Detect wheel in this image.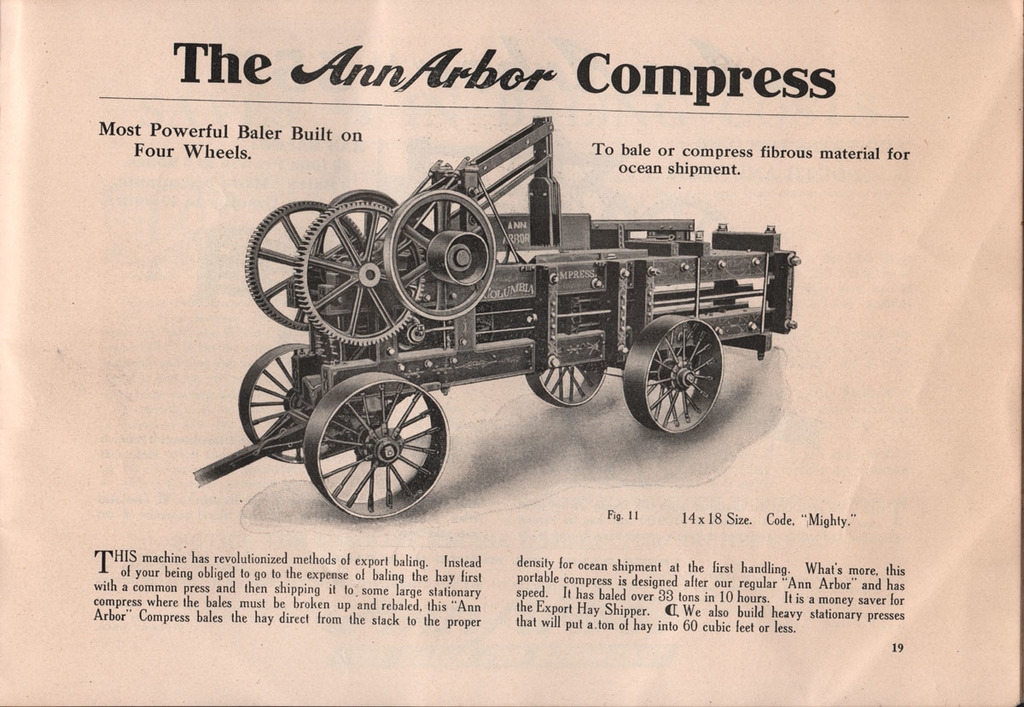
Detection: bbox(618, 314, 726, 436).
